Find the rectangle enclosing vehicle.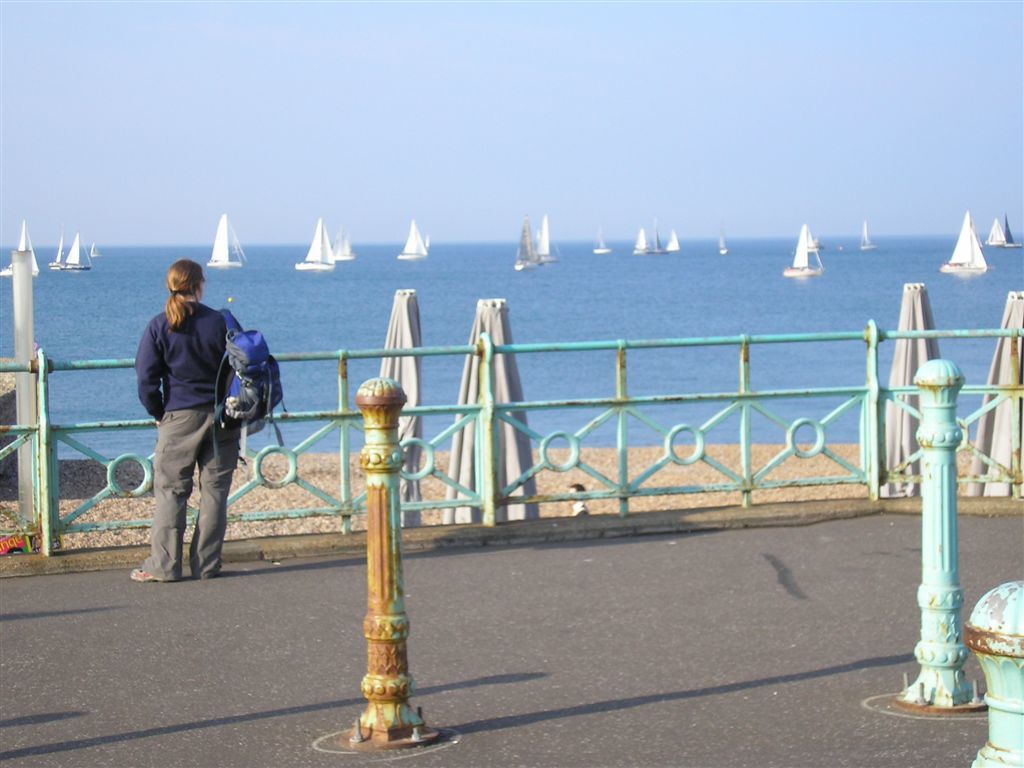
[x1=941, y1=210, x2=990, y2=275].
